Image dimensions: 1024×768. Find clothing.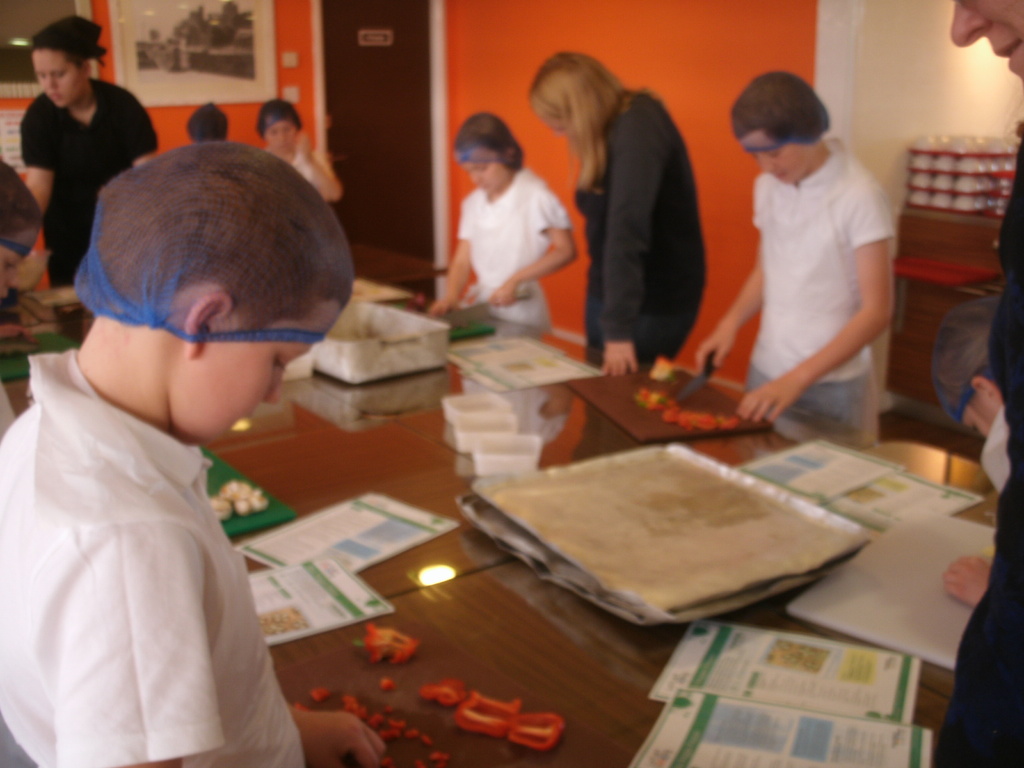
region(13, 72, 159, 269).
